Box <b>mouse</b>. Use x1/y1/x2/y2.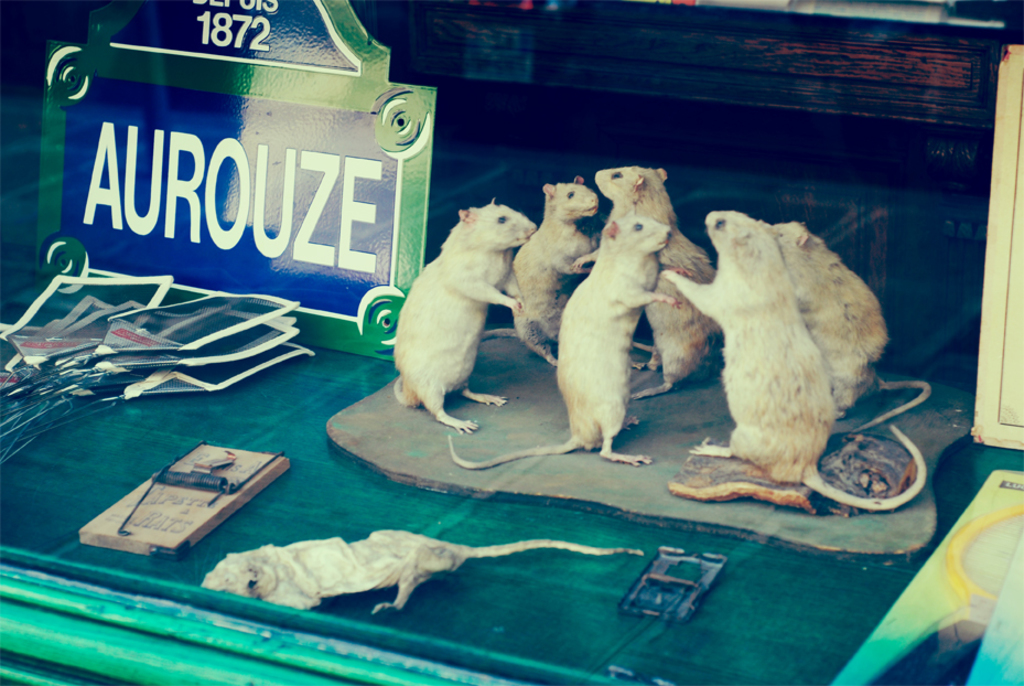
394/199/537/436.
